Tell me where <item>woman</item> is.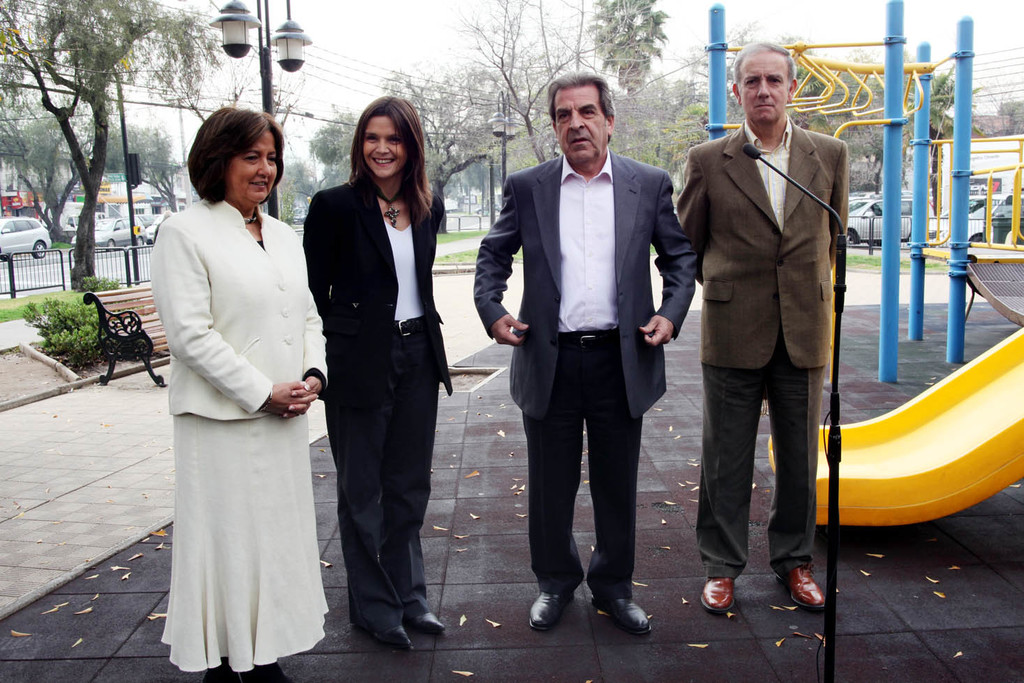
<item>woman</item> is at x1=140 y1=91 x2=329 y2=682.
